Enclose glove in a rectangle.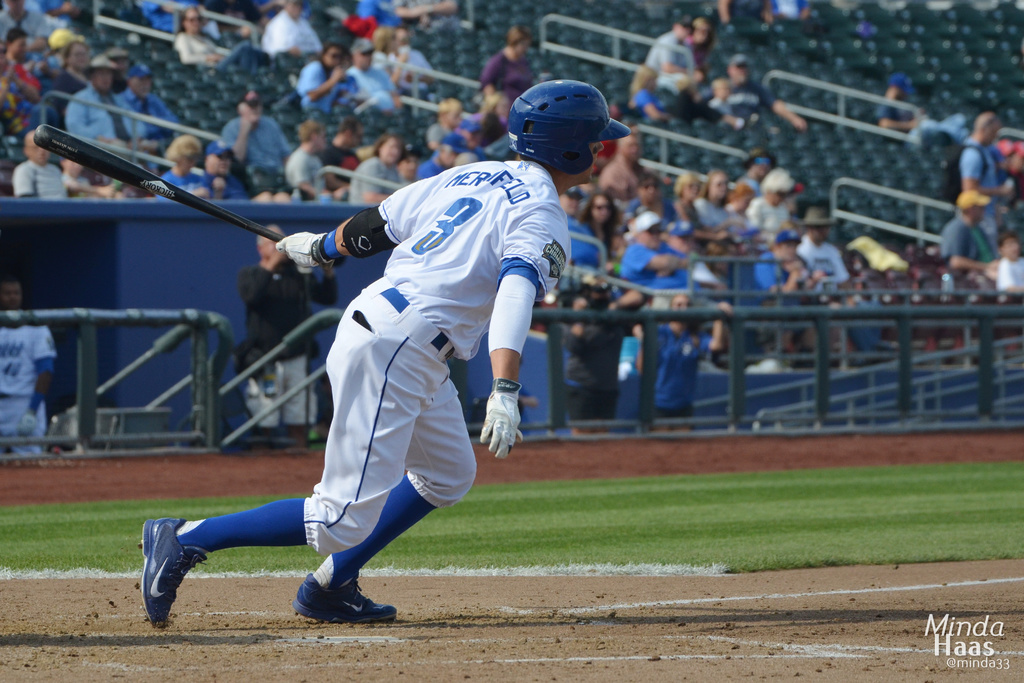
region(271, 230, 334, 273).
